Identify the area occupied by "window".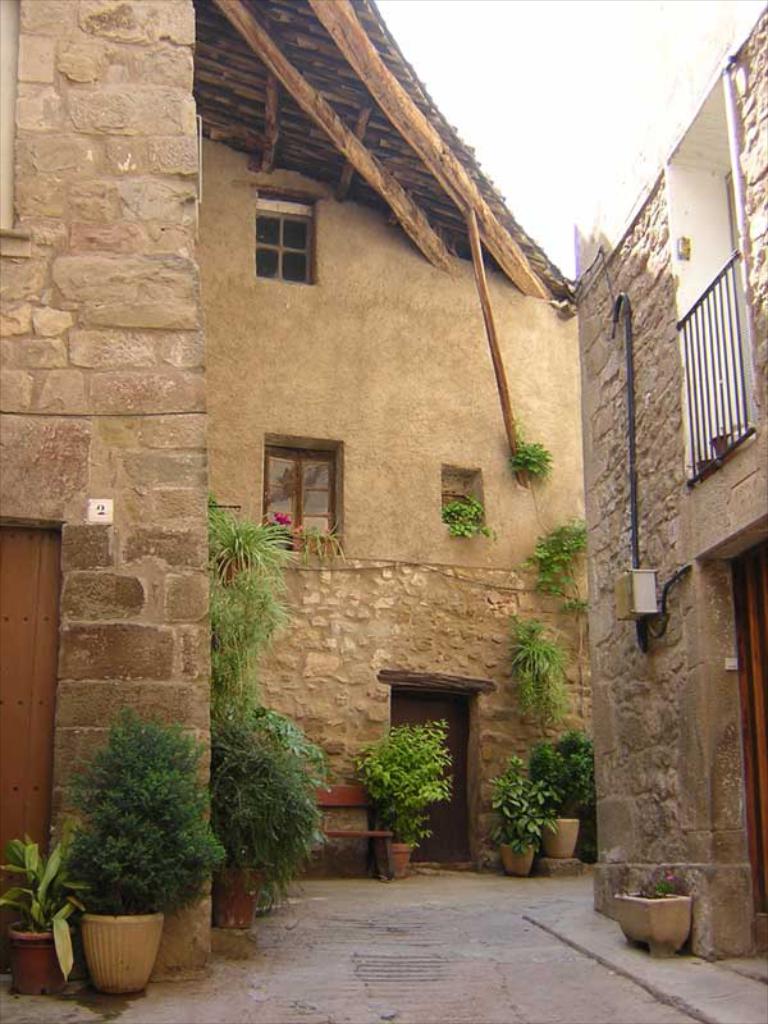
Area: [left=265, top=438, right=337, bottom=553].
